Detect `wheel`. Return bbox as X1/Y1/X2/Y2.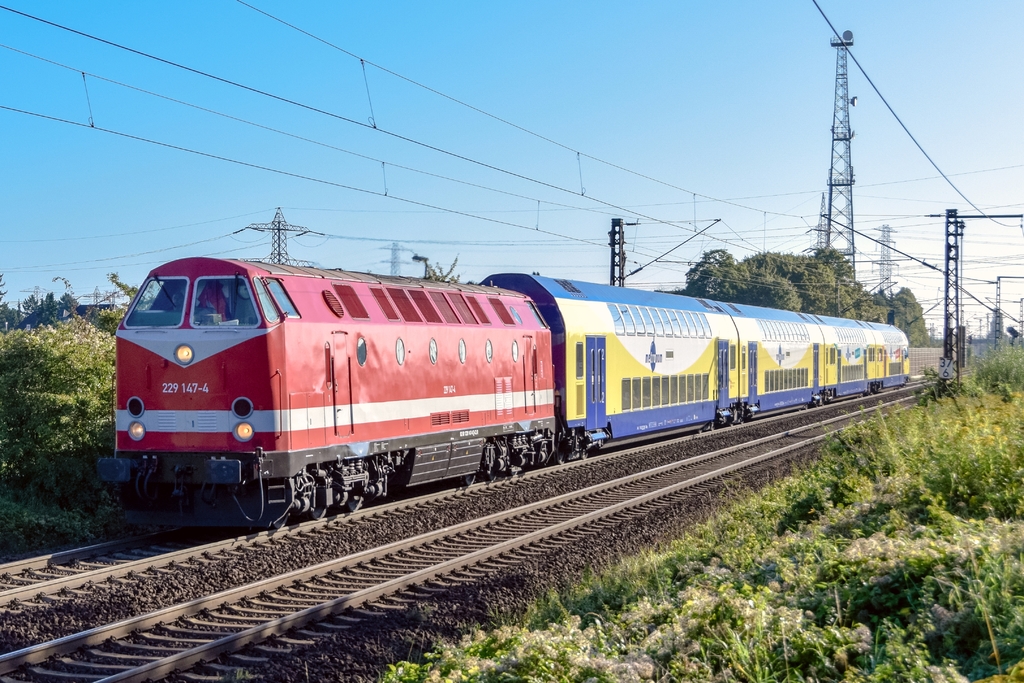
806/403/808/411.
